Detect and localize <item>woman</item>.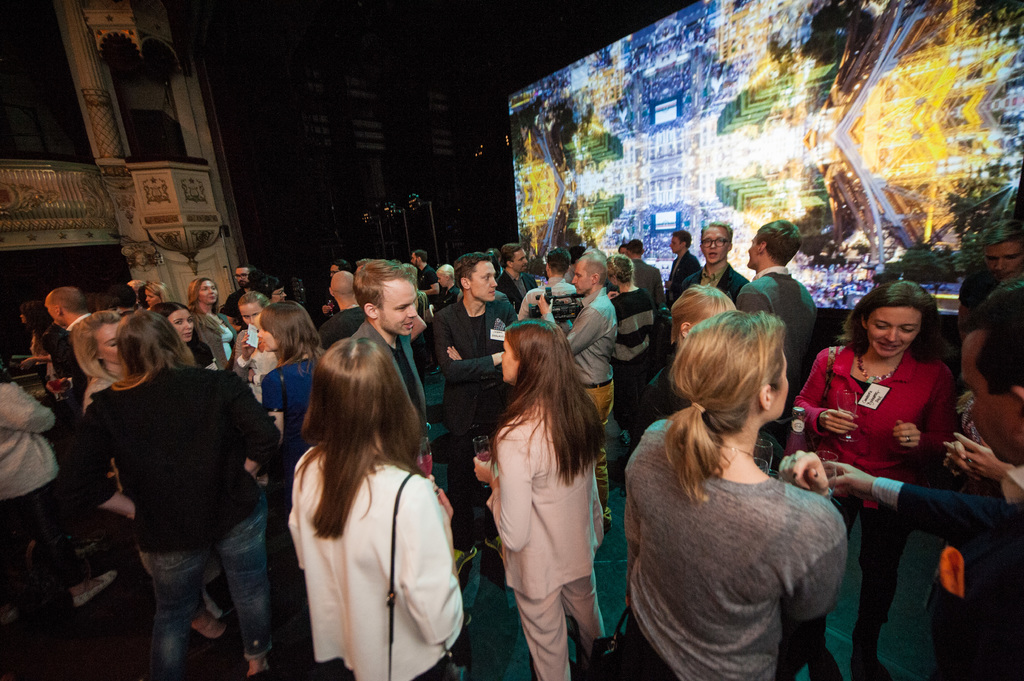
Localized at 610 256 652 449.
